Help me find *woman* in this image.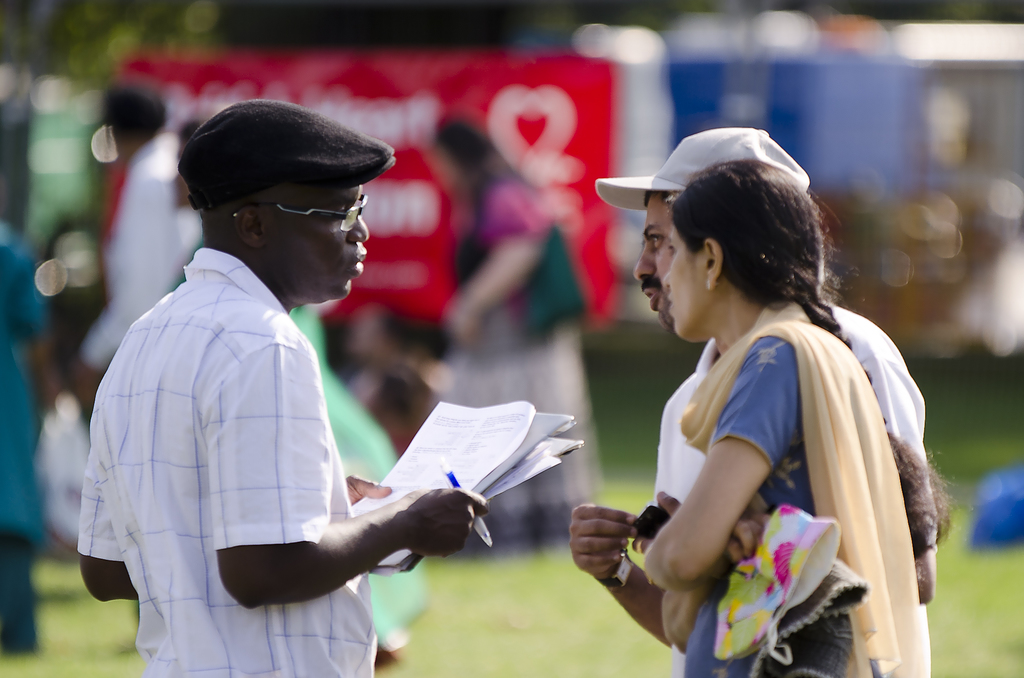
Found it: x1=428 y1=109 x2=621 y2=565.
